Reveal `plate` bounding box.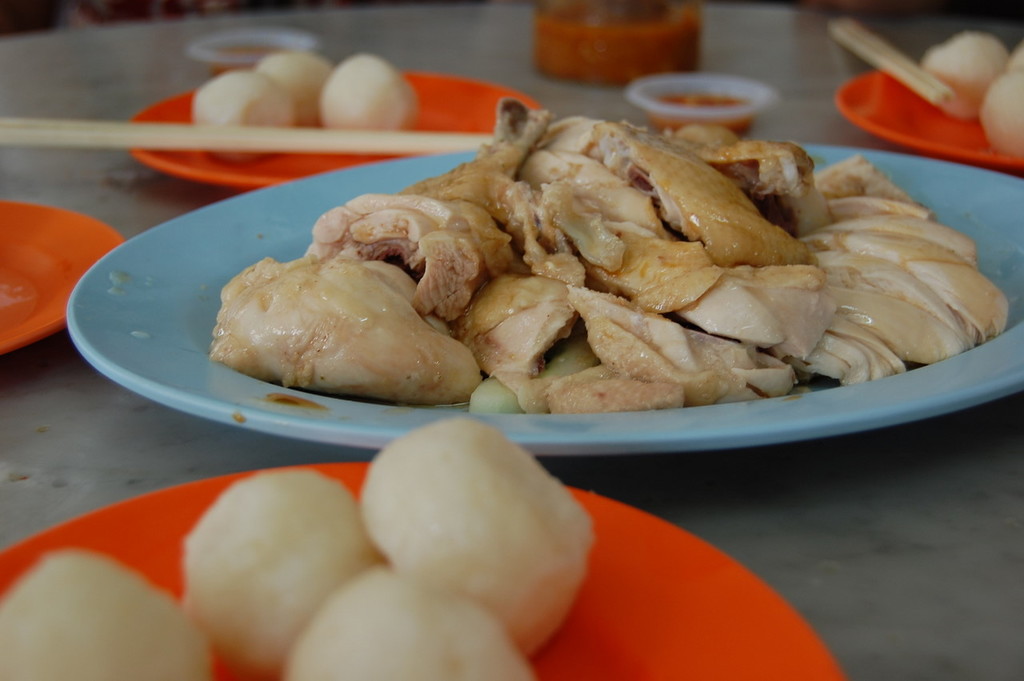
Revealed: locate(8, 108, 1023, 515).
